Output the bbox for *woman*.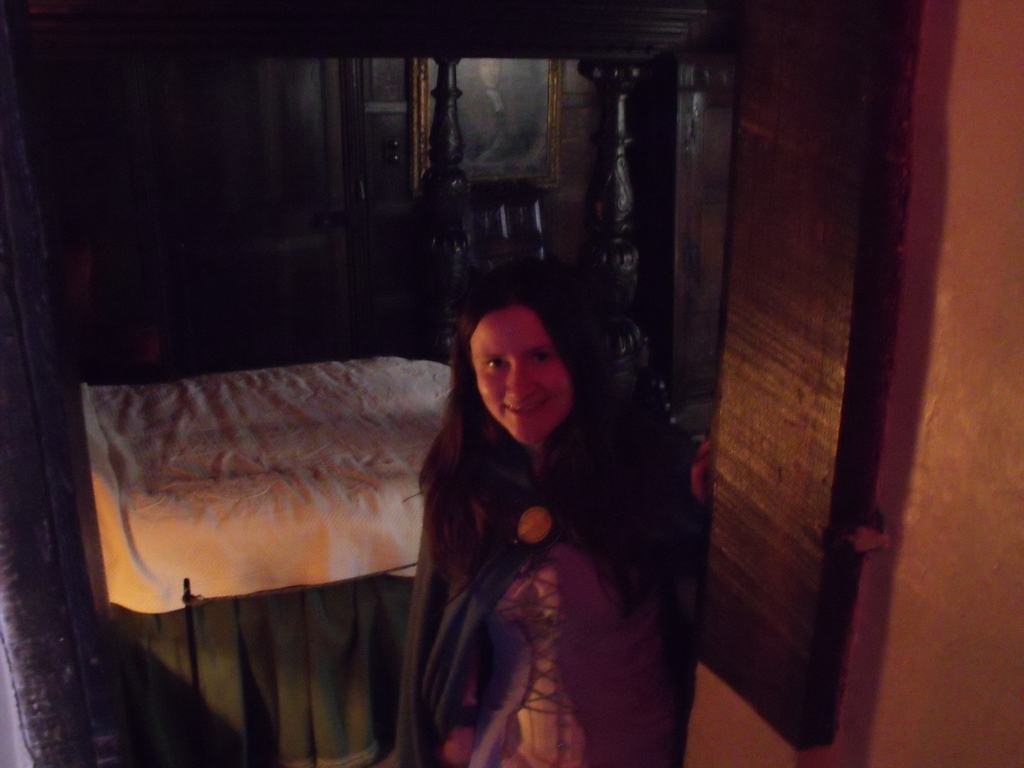
<box>367,244,689,760</box>.
